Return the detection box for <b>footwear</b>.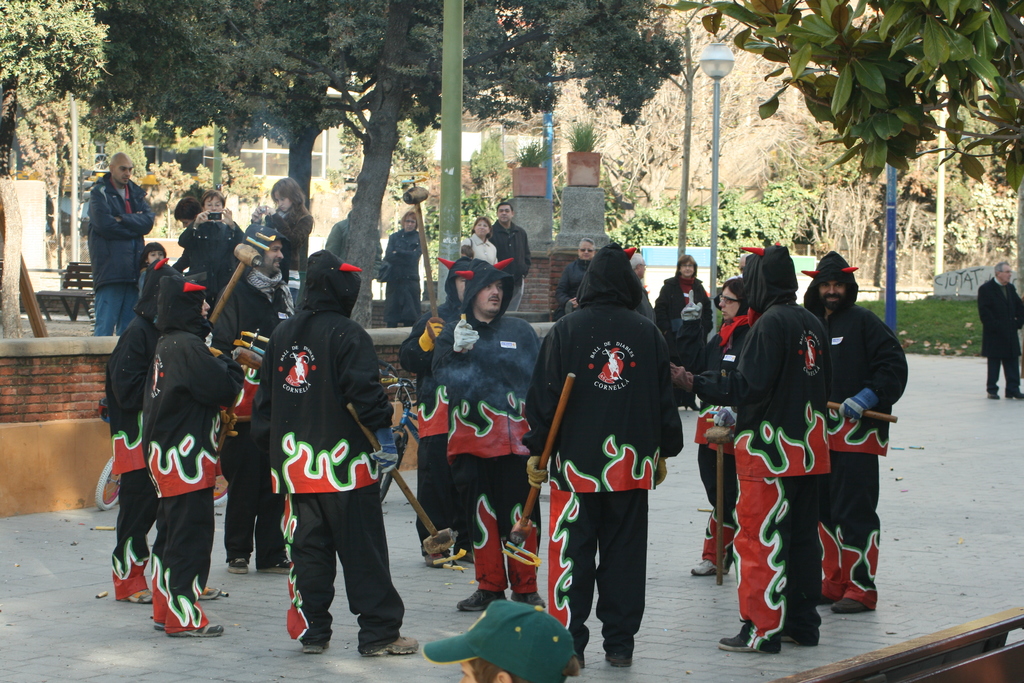
[112, 584, 159, 603].
